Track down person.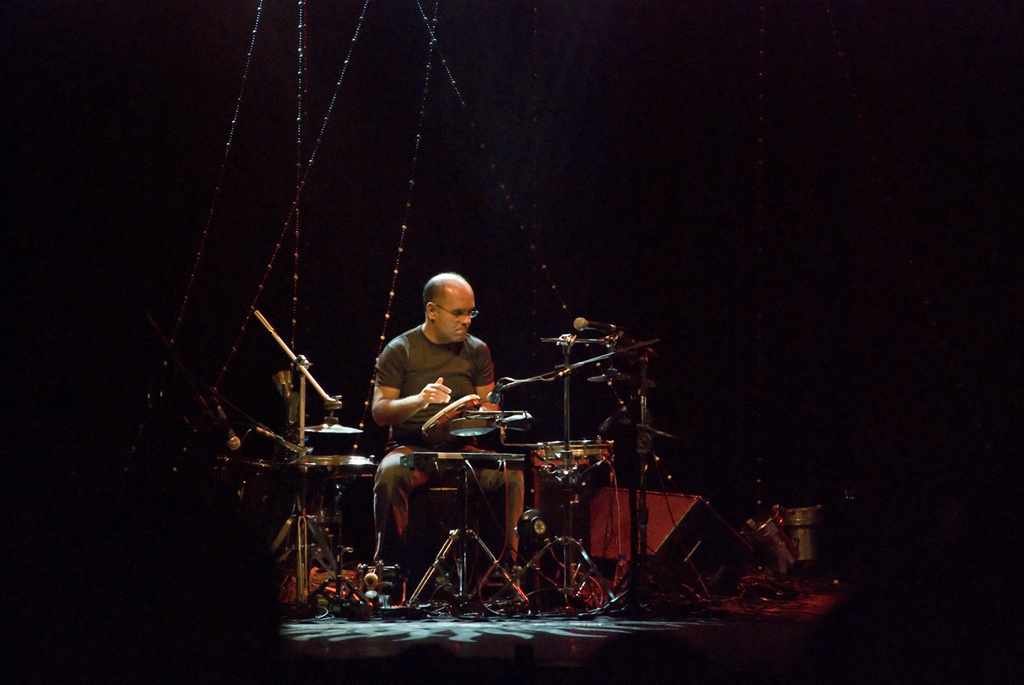
Tracked to select_region(375, 274, 525, 596).
